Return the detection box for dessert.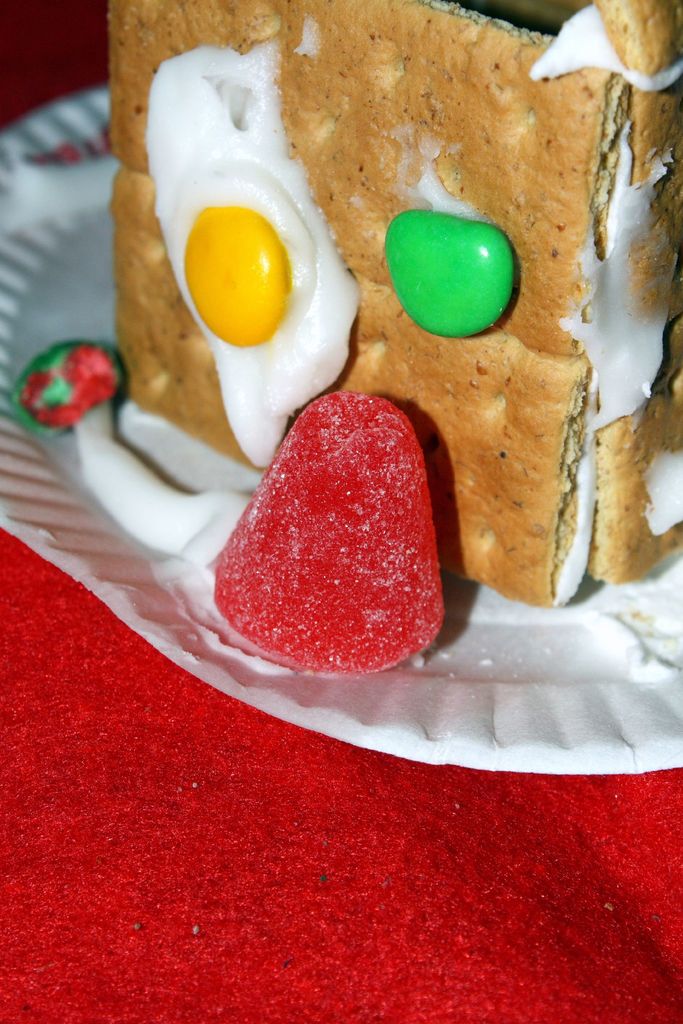
(left=213, top=374, right=452, bottom=682).
